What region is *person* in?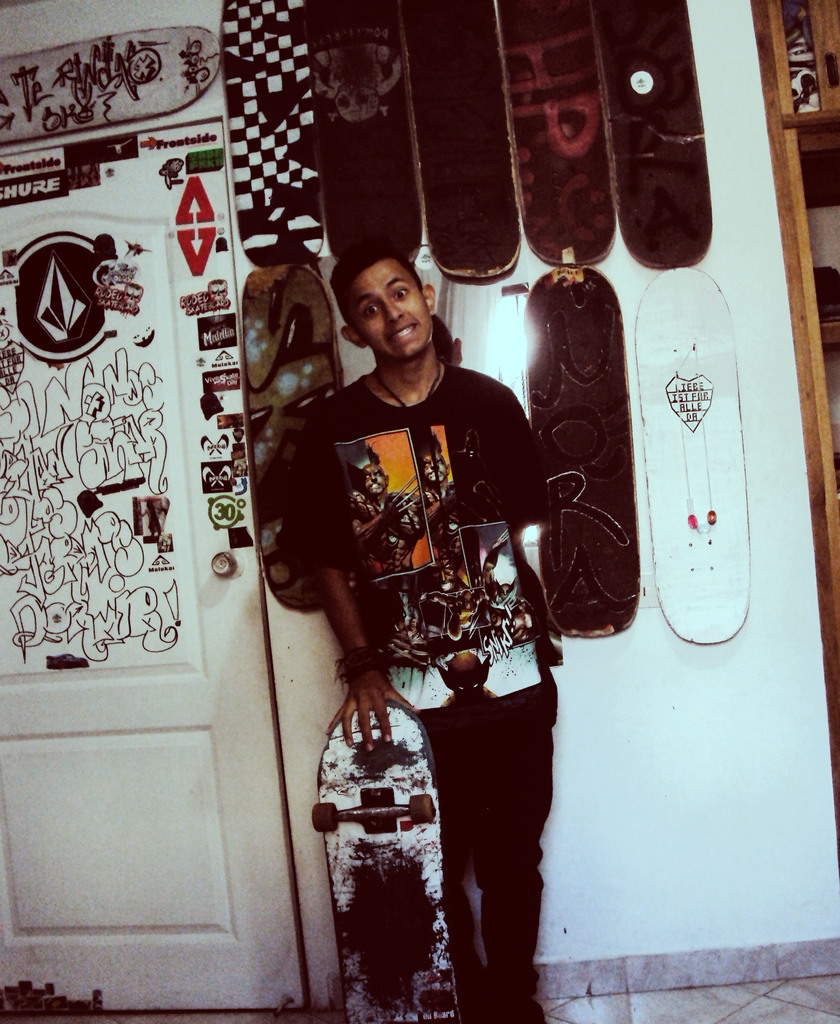
<bbox>420, 452, 455, 534</bbox>.
